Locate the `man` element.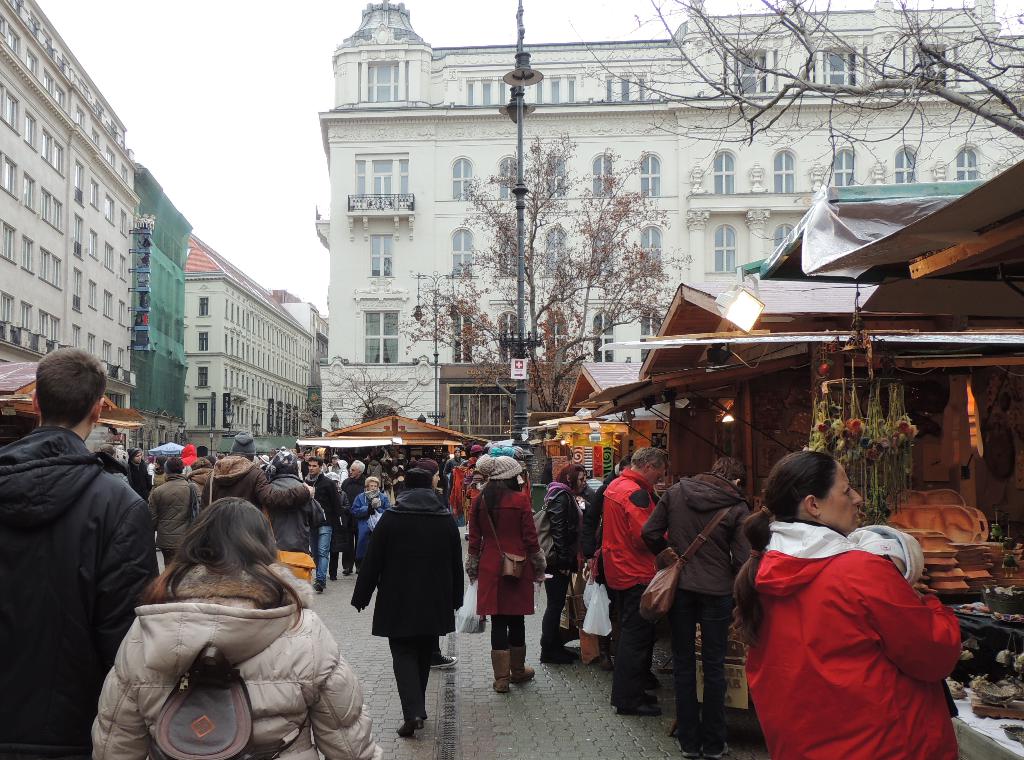
Element bbox: (x1=599, y1=437, x2=672, y2=724).
